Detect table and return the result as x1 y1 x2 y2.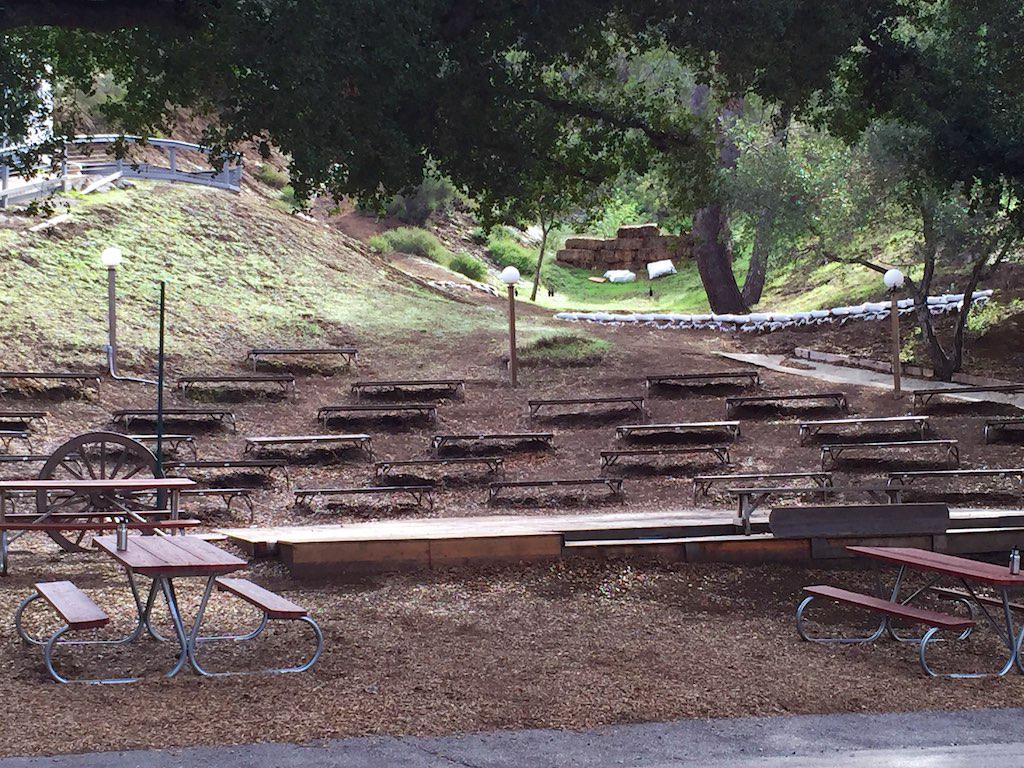
8 468 292 710.
